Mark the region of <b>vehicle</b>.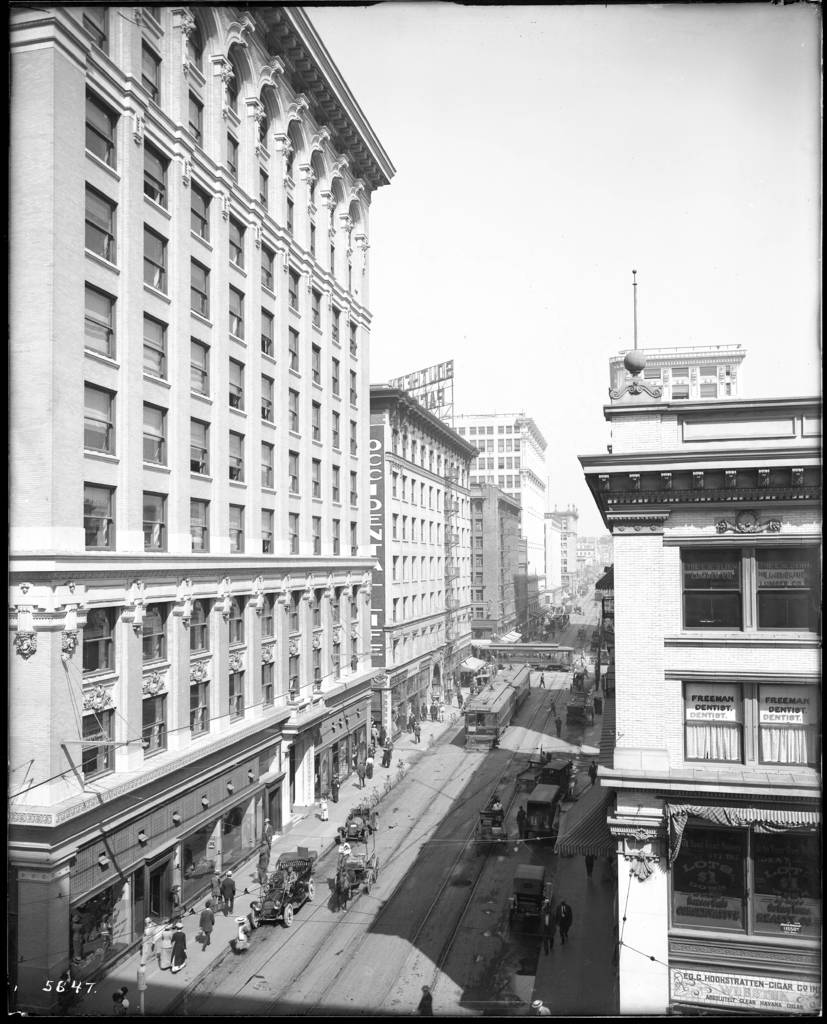
Region: <region>568, 666, 599, 698</region>.
